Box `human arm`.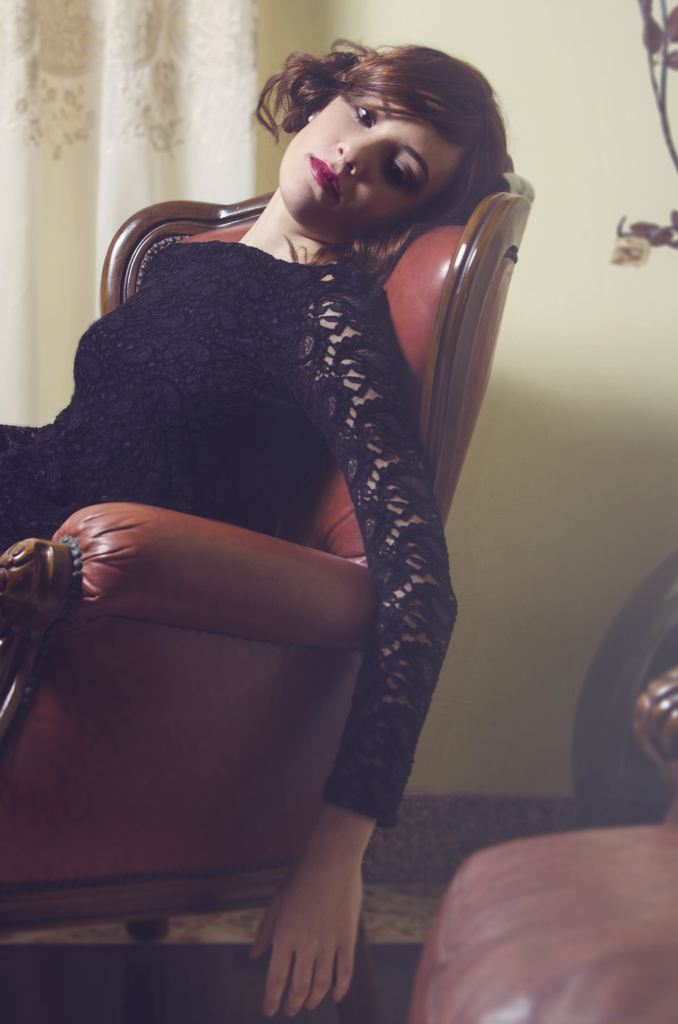
248, 273, 456, 1016.
